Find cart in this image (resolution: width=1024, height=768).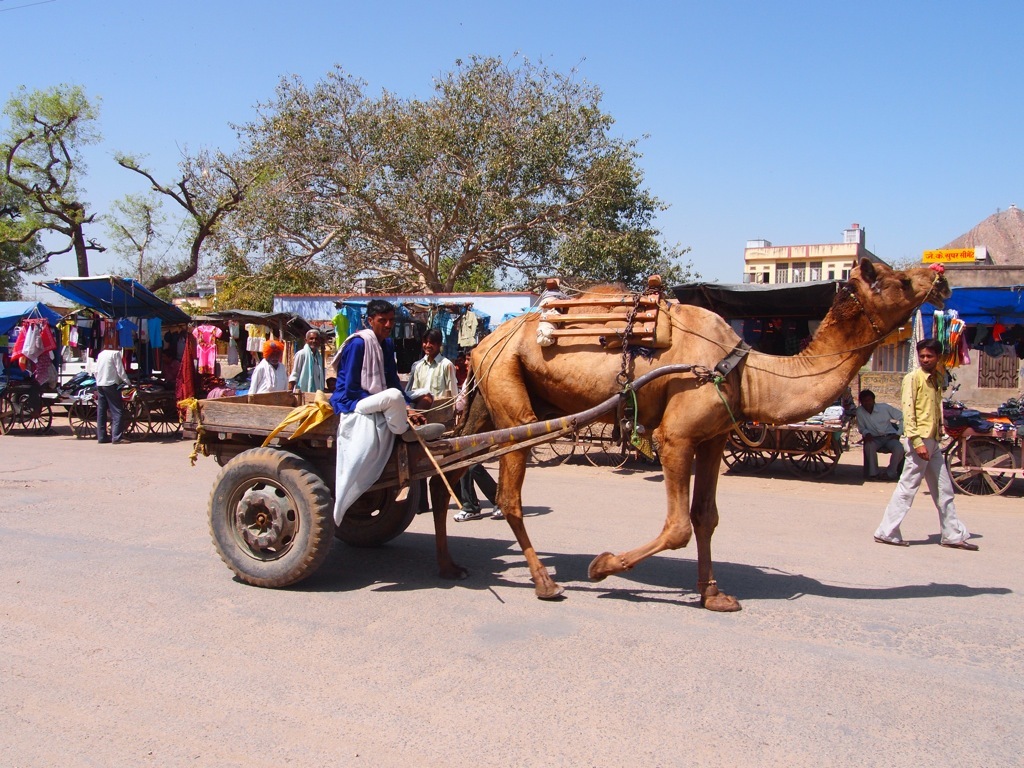
detection(723, 418, 849, 480).
